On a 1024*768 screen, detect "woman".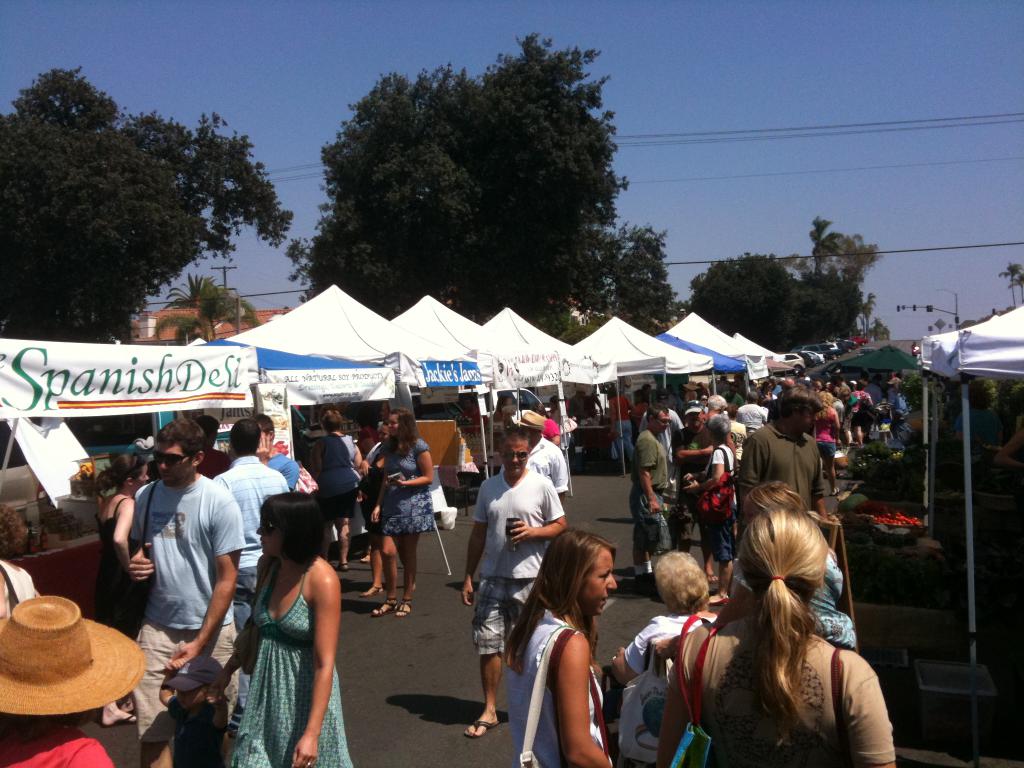
[653, 481, 858, 662].
